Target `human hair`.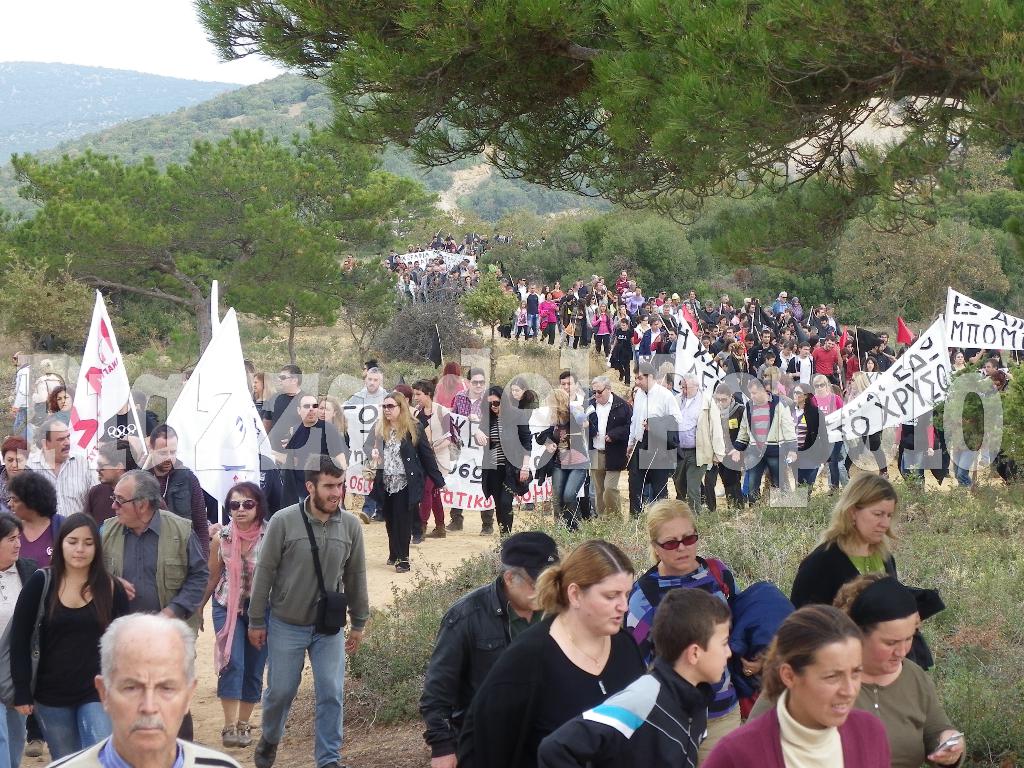
Target region: [left=465, top=365, right=488, bottom=381].
